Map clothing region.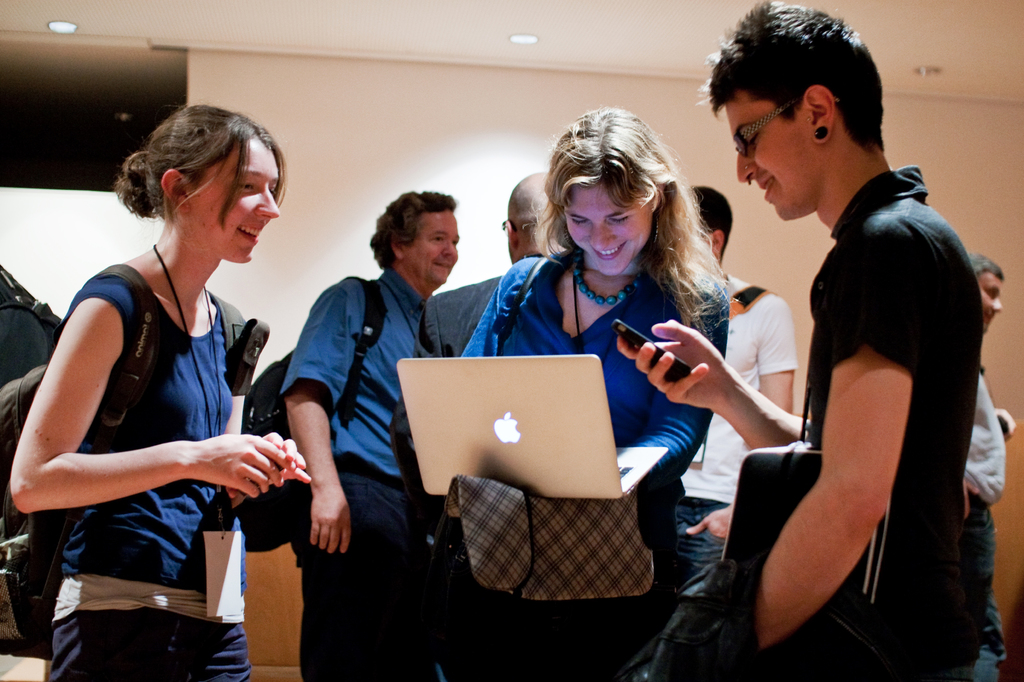
Mapped to box=[961, 362, 1010, 681].
